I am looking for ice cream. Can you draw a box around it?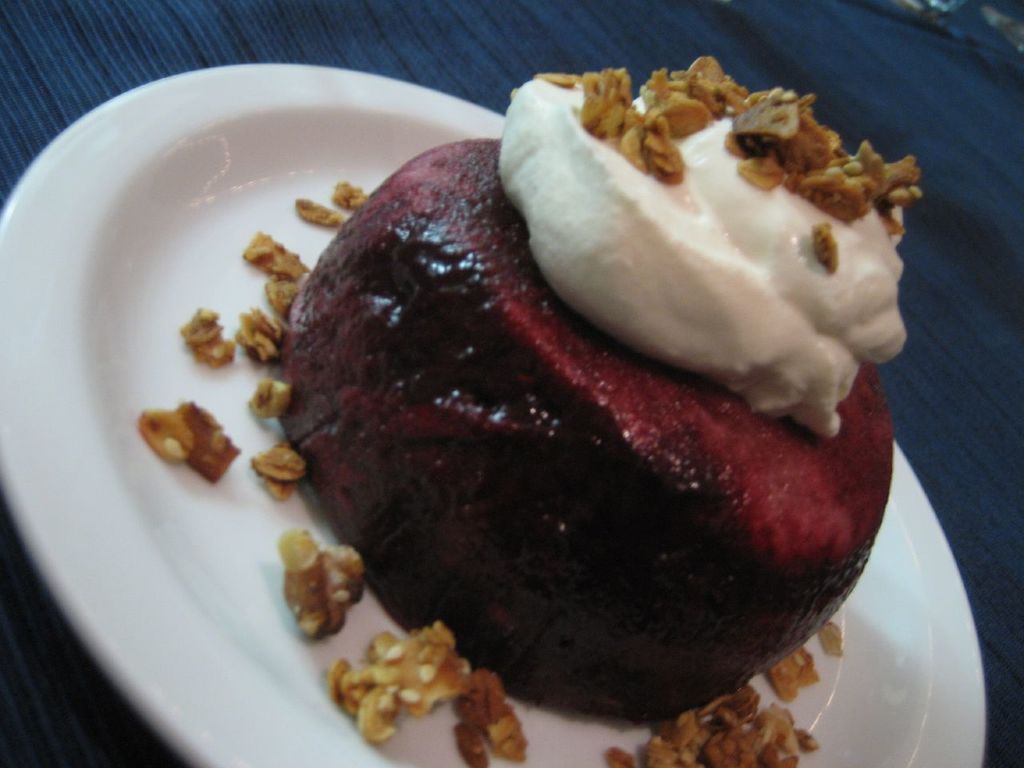
Sure, the bounding box is pyautogui.locateOnScreen(486, 47, 920, 435).
